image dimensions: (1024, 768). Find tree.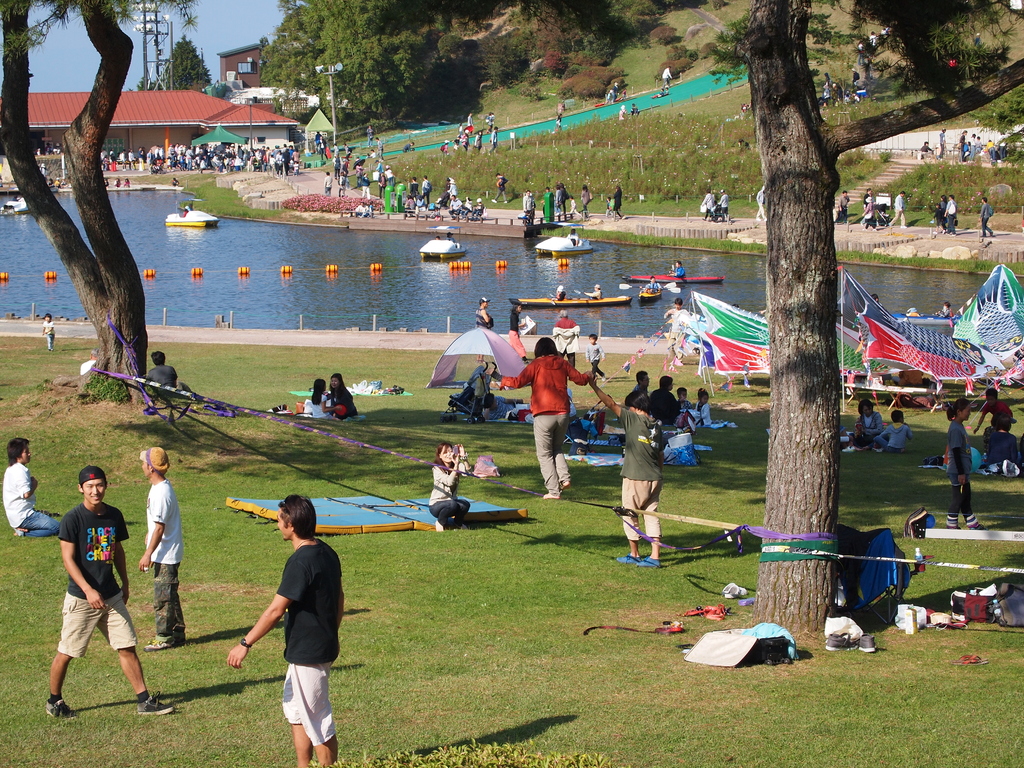
(left=164, top=35, right=215, bottom=87).
